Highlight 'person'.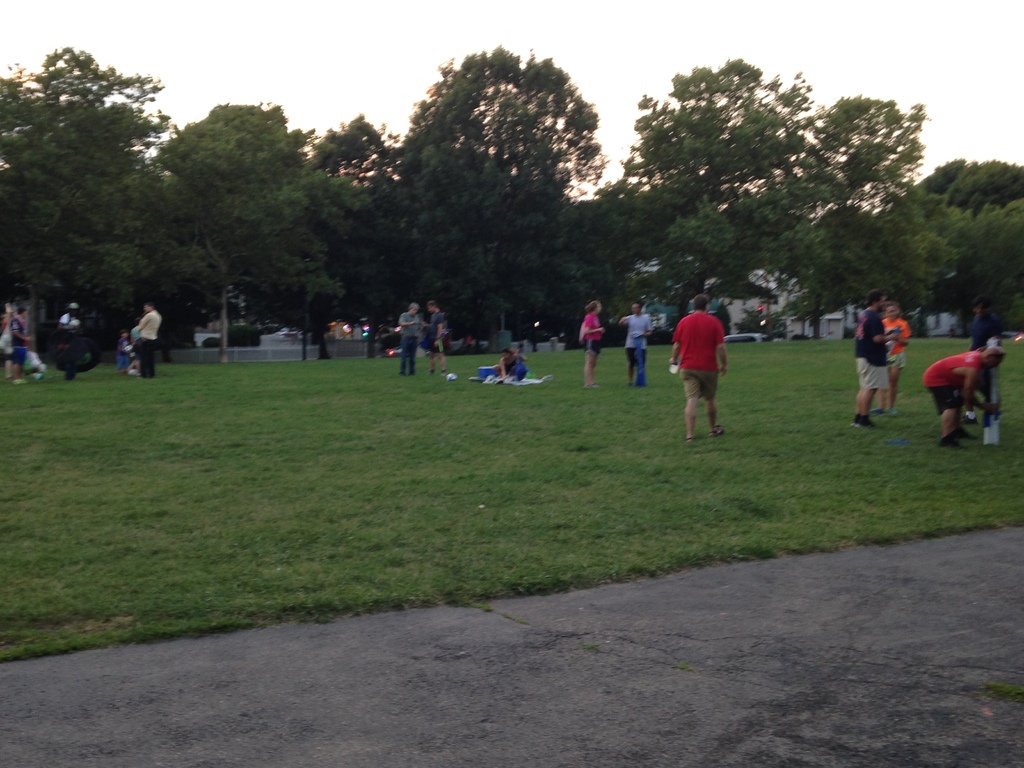
Highlighted region: [11,301,27,384].
